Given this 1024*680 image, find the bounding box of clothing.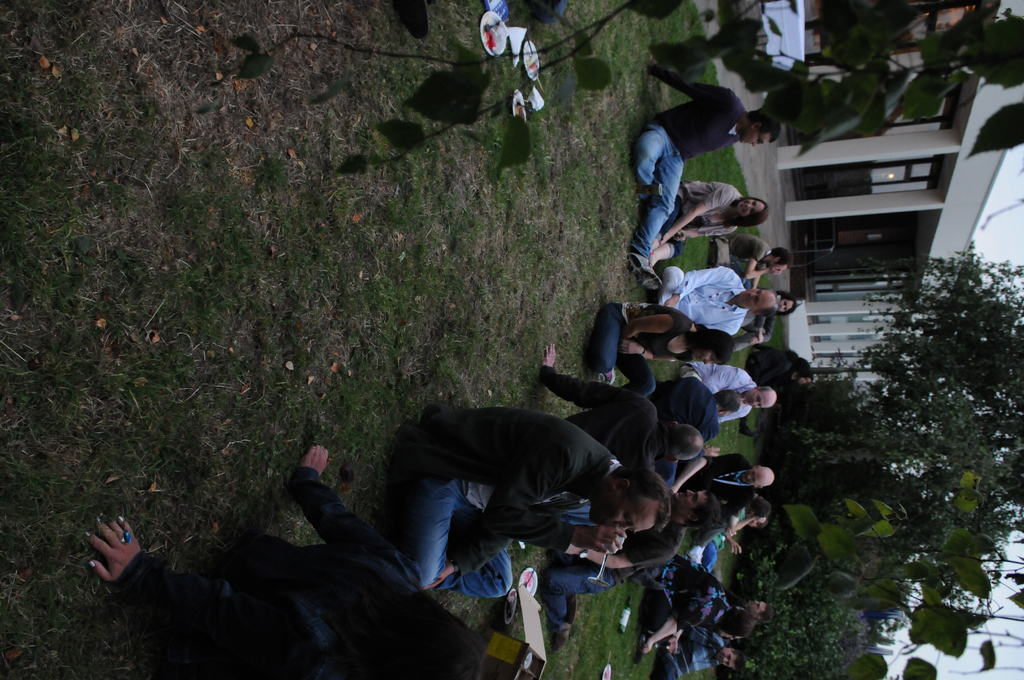
385:406:616:601.
